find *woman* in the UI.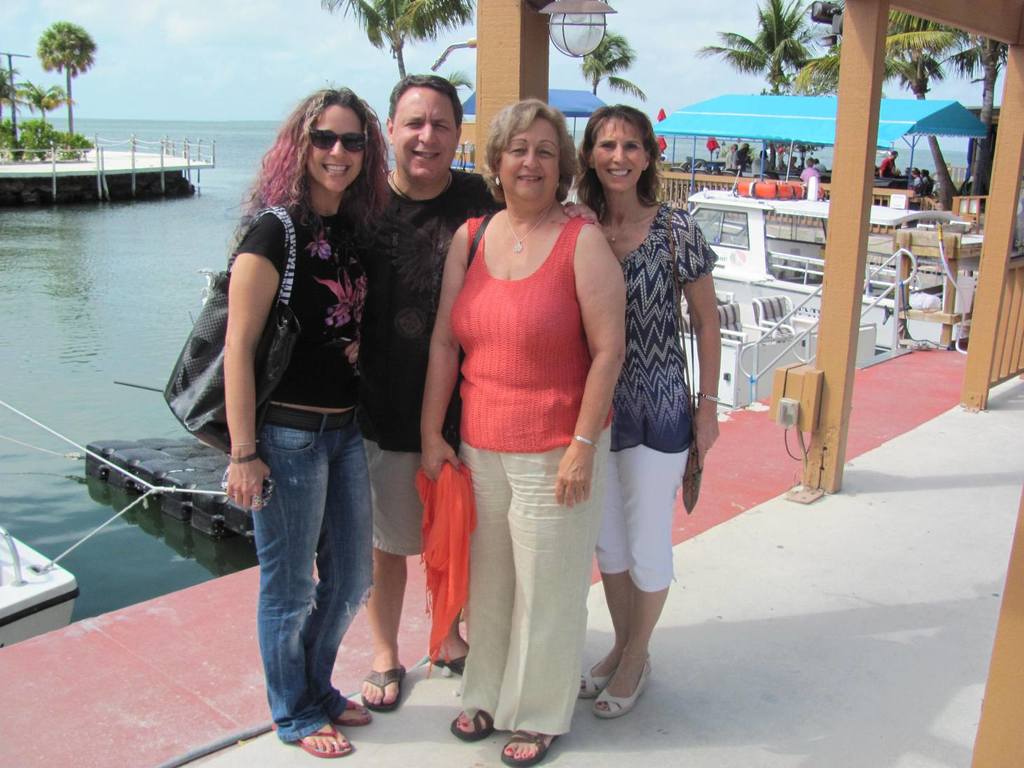
UI element at box(222, 72, 374, 762).
